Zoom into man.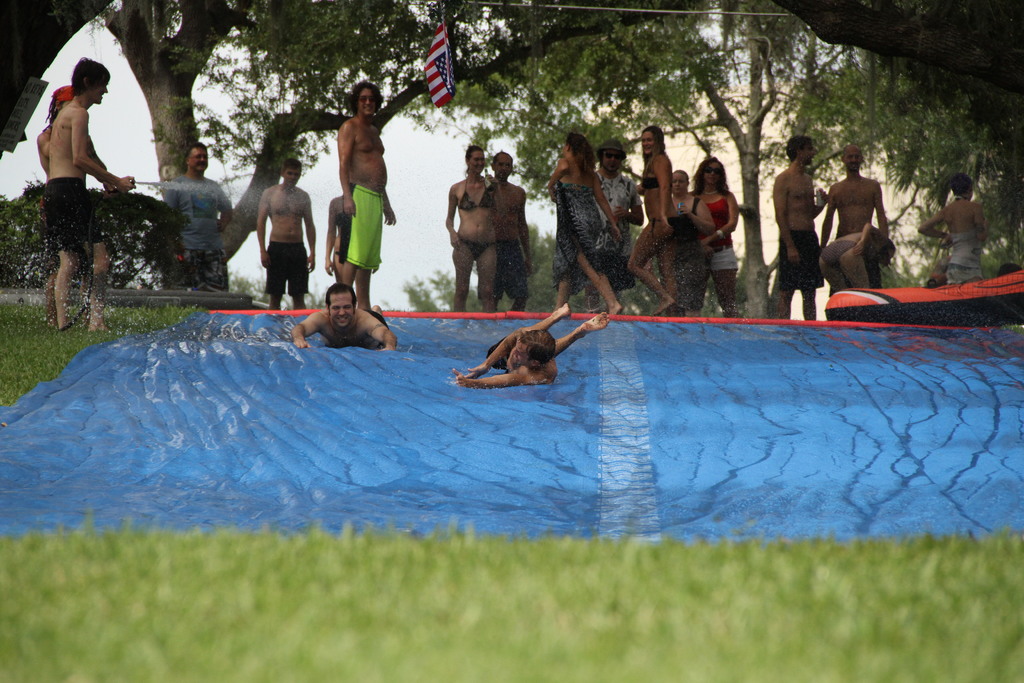
Zoom target: region(493, 153, 535, 315).
